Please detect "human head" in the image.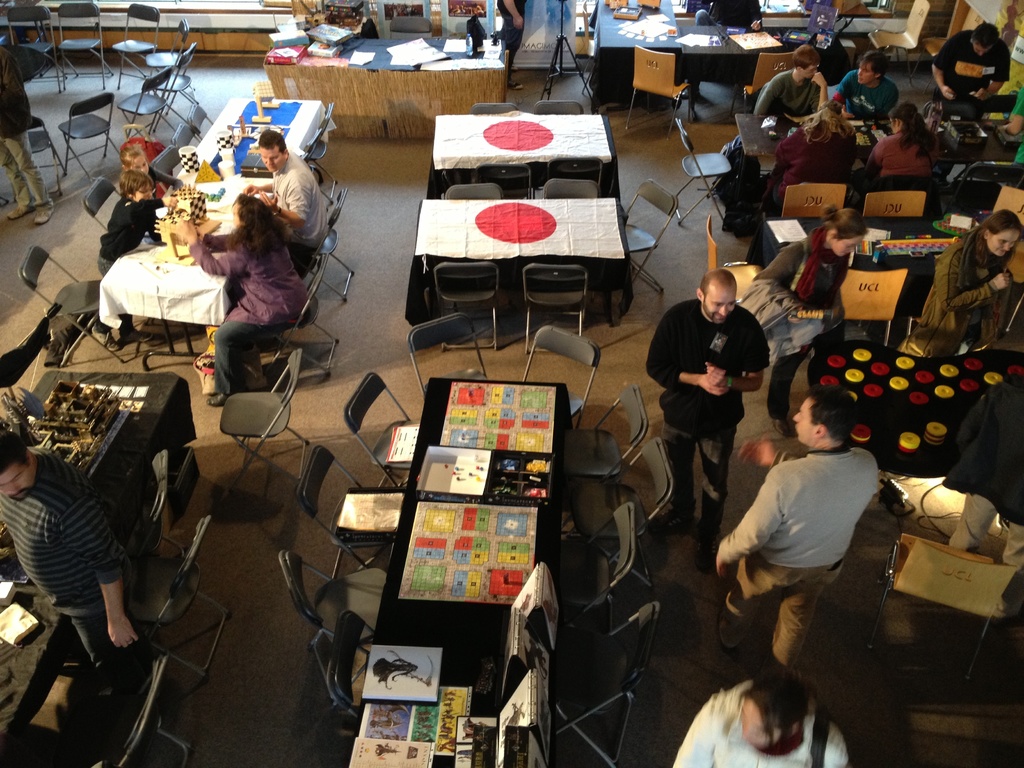
detection(696, 266, 743, 326).
